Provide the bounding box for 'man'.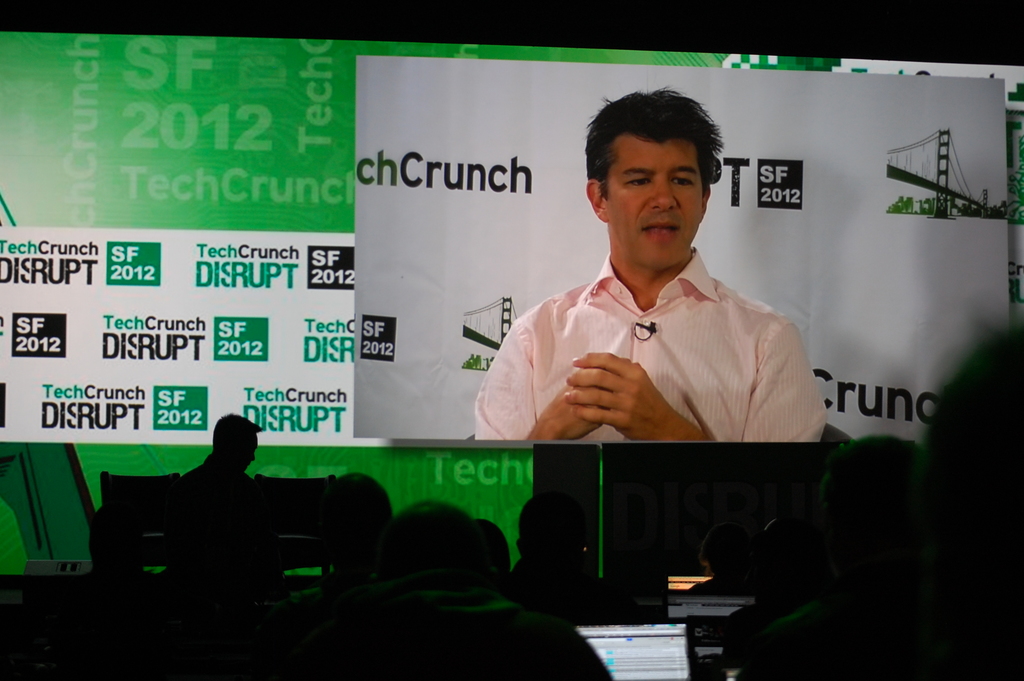
<region>179, 410, 262, 488</region>.
